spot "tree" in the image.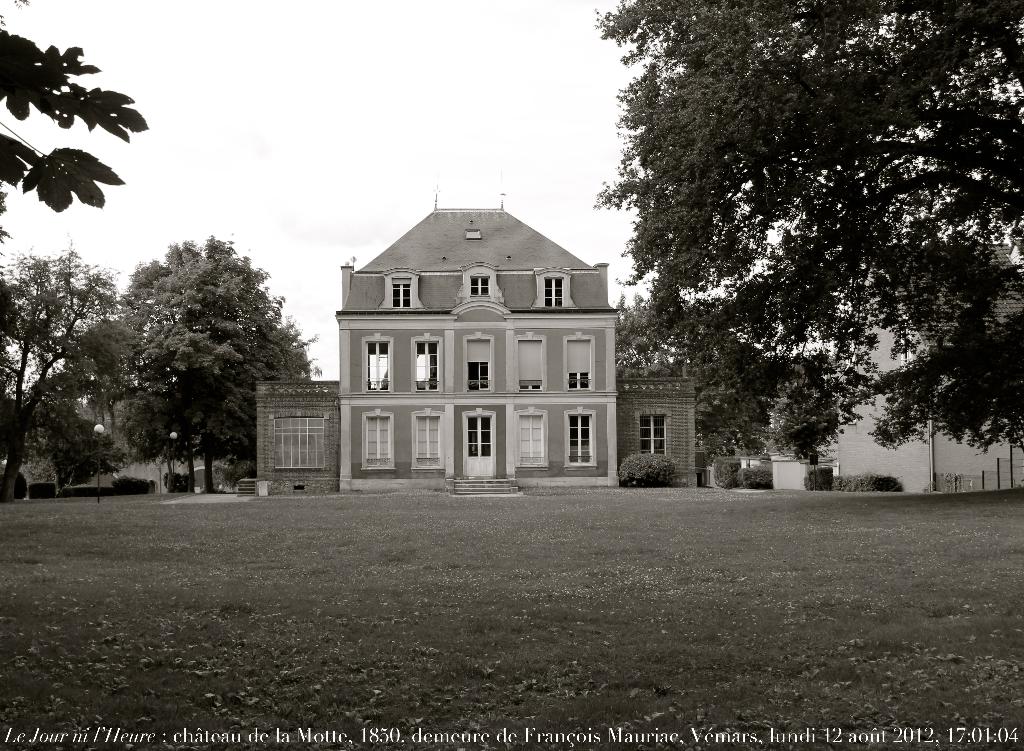
"tree" found at box(0, 260, 135, 490).
